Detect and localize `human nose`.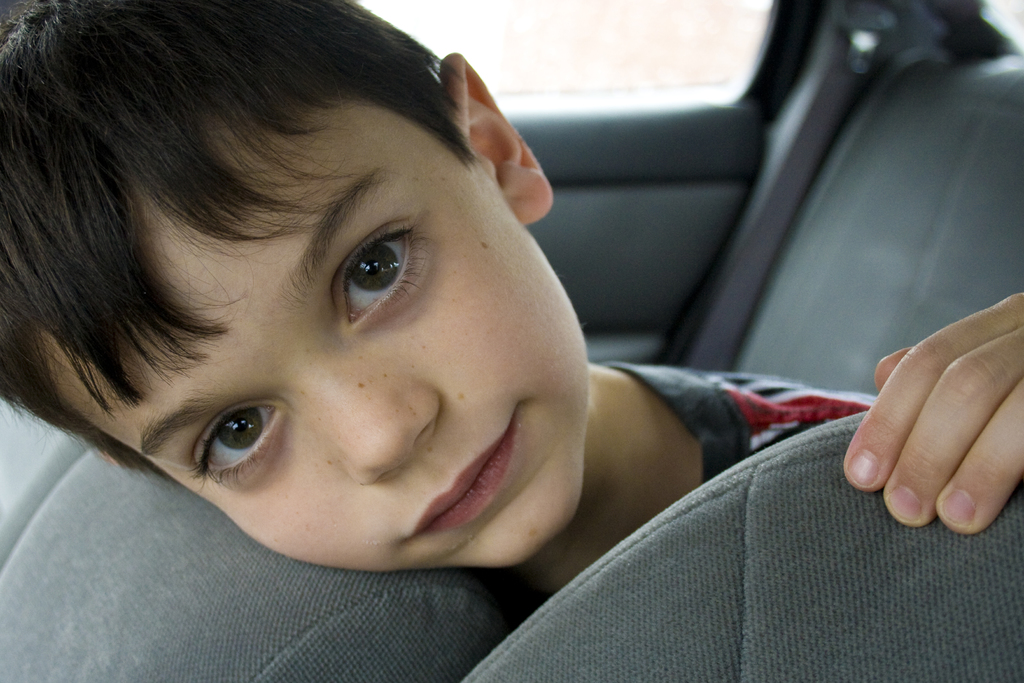
Localized at rect(289, 358, 445, 489).
